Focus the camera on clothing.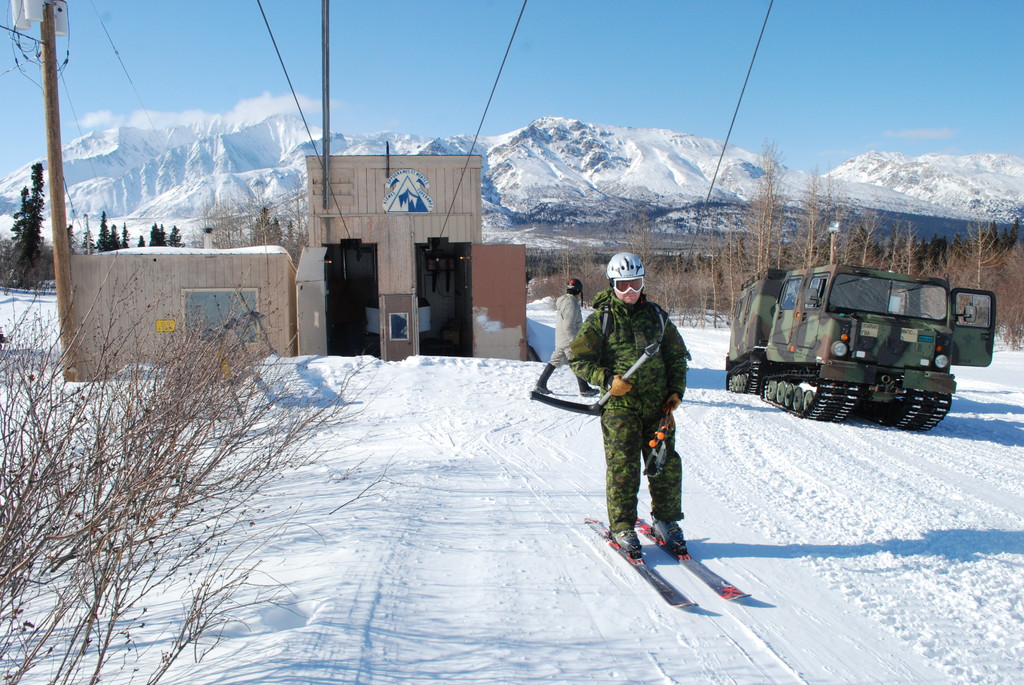
Focus region: [550, 294, 588, 377].
